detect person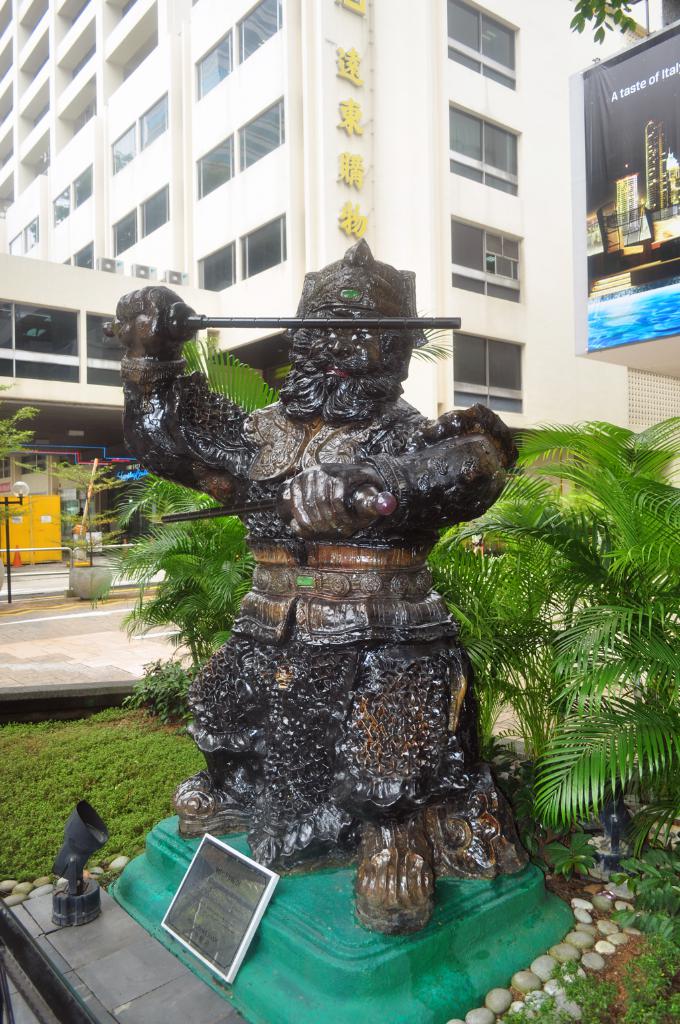
<region>137, 230, 529, 956</region>
